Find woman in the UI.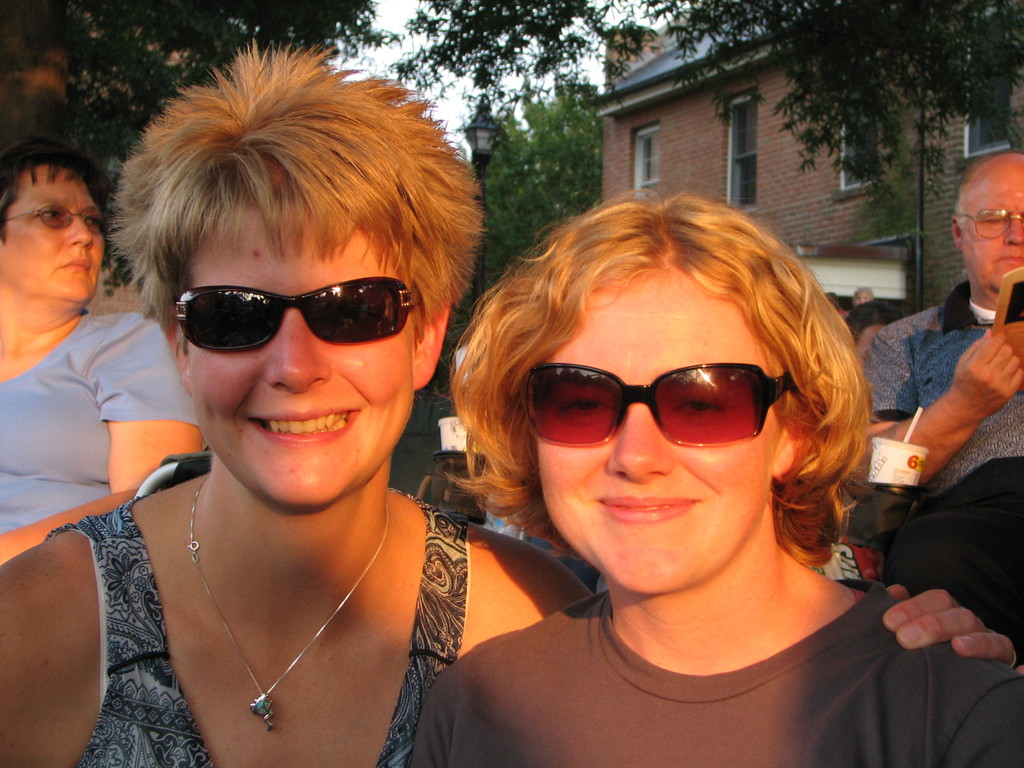
UI element at (0, 152, 211, 568).
